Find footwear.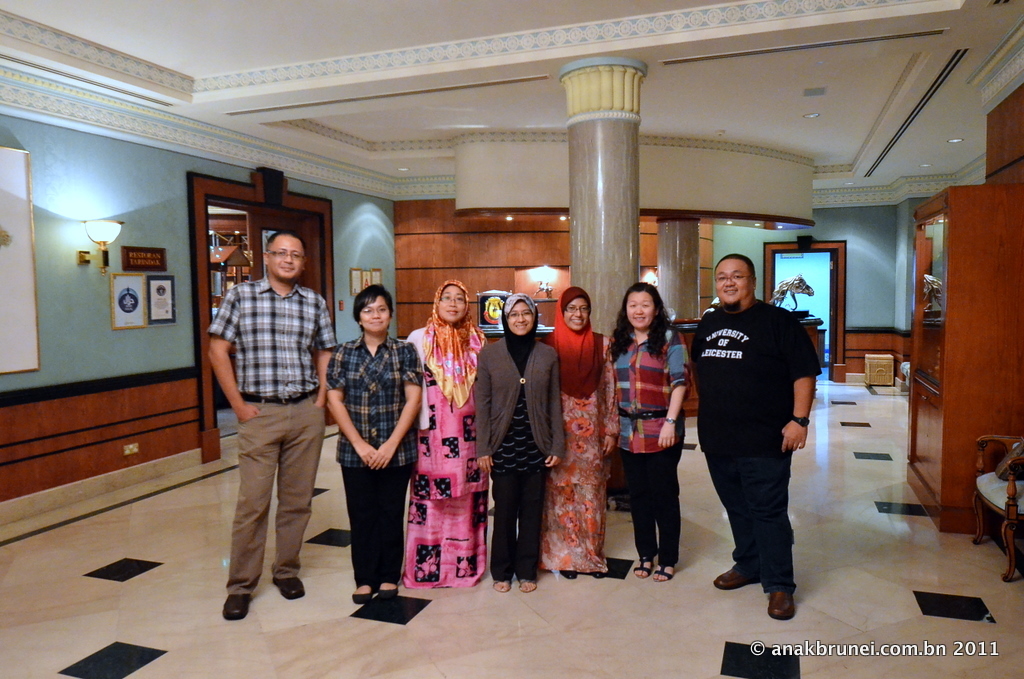
Rect(629, 552, 662, 584).
